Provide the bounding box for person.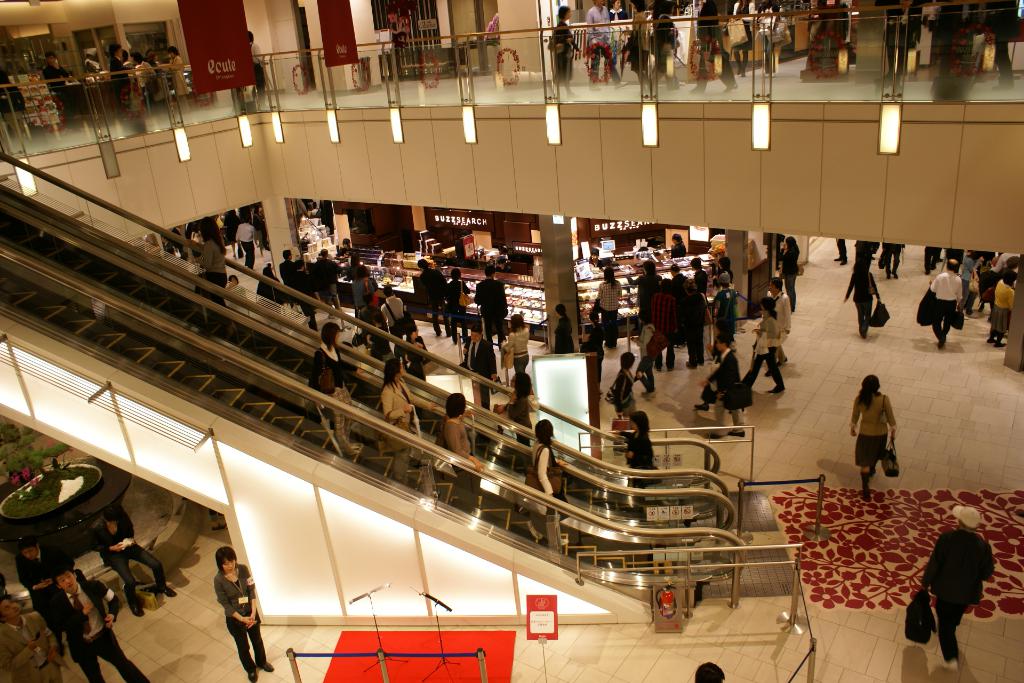
616, 407, 659, 478.
